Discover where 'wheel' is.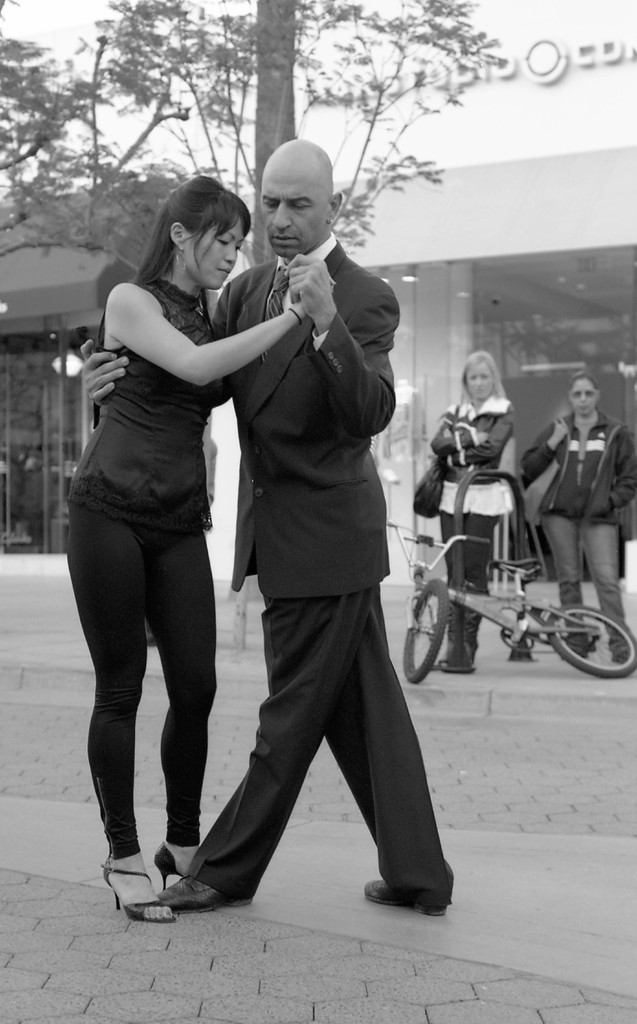
Discovered at (547, 607, 635, 678).
